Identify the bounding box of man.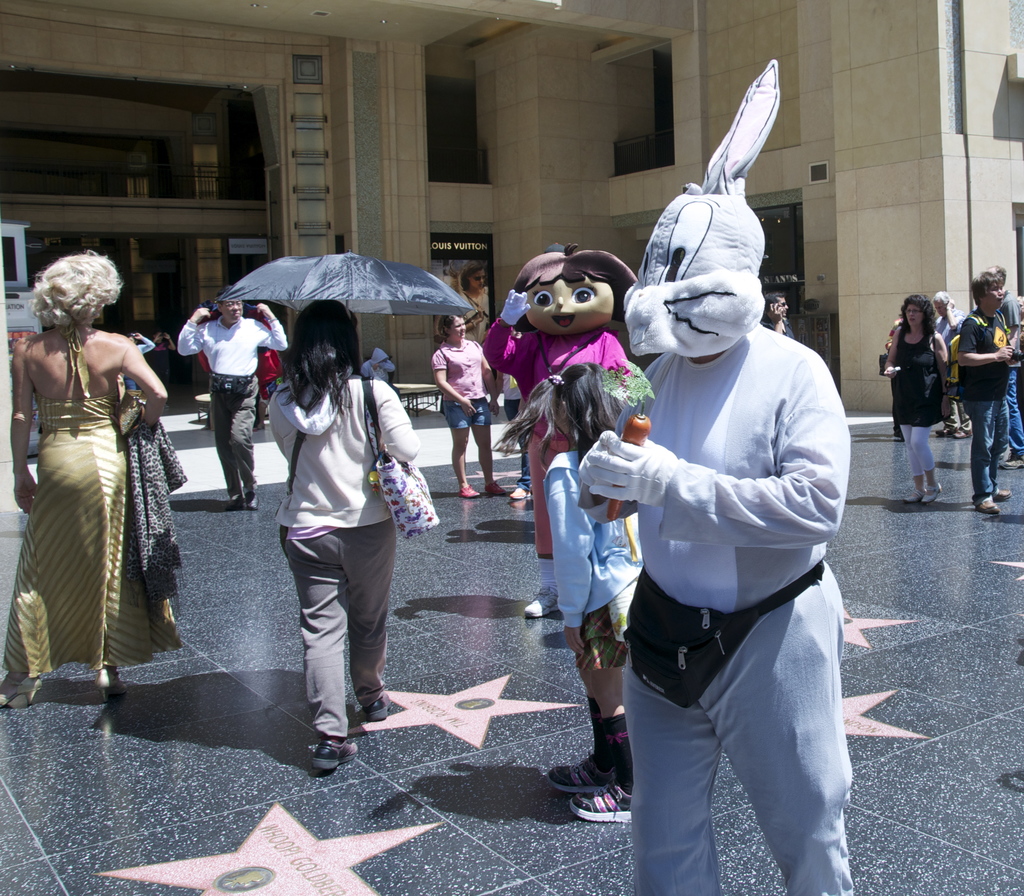
173, 285, 289, 511.
